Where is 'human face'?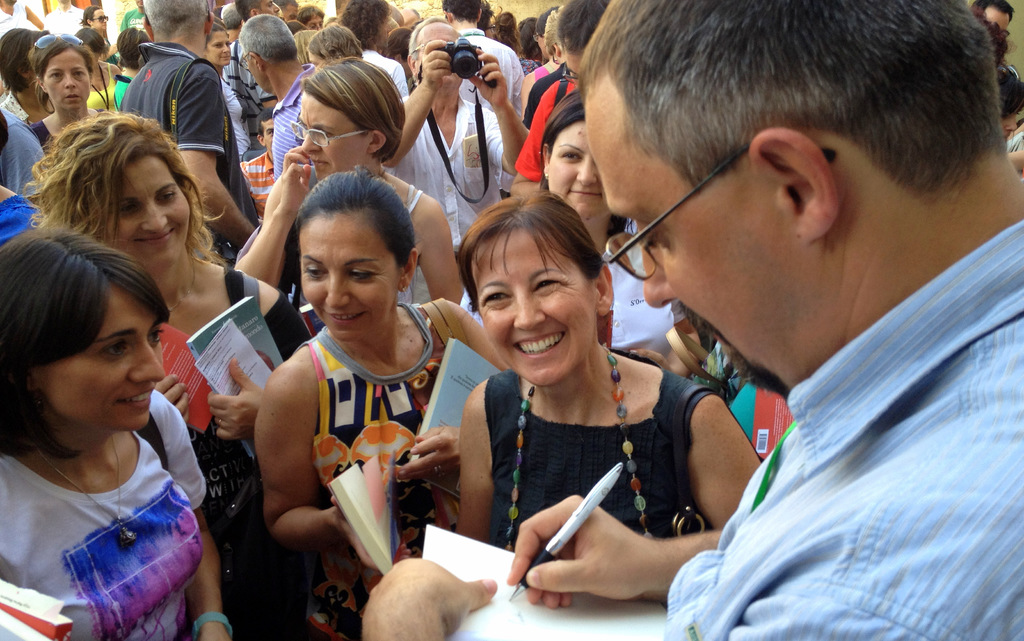
116, 158, 191, 265.
